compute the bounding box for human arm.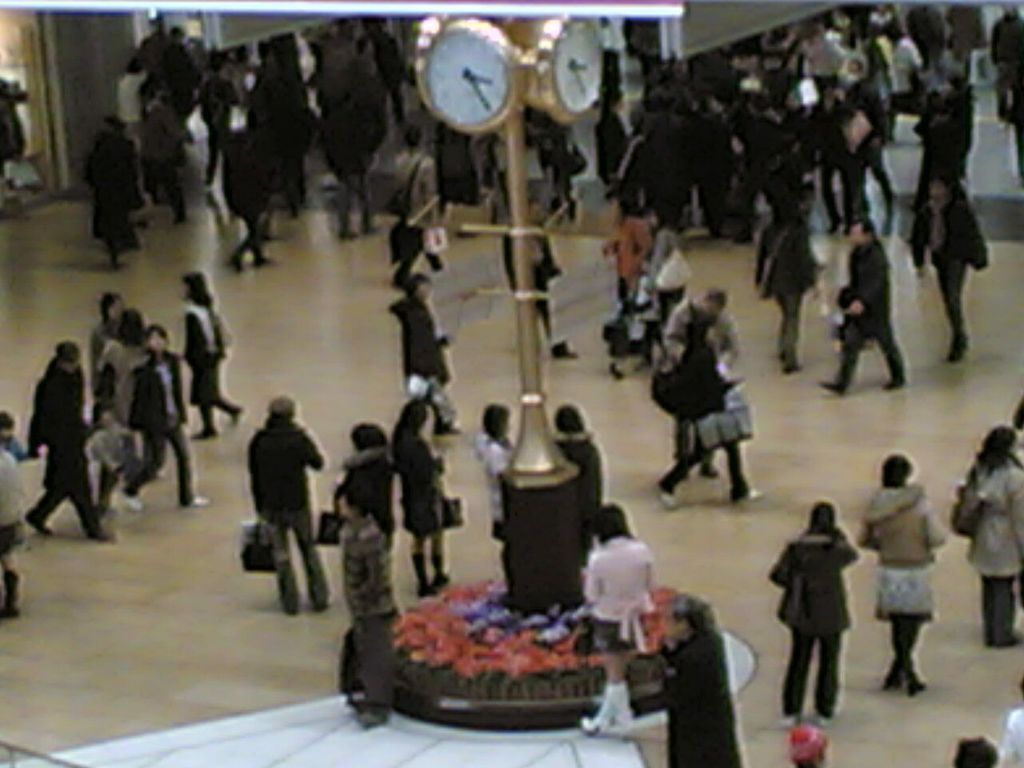
{"x1": 922, "y1": 494, "x2": 948, "y2": 546}.
